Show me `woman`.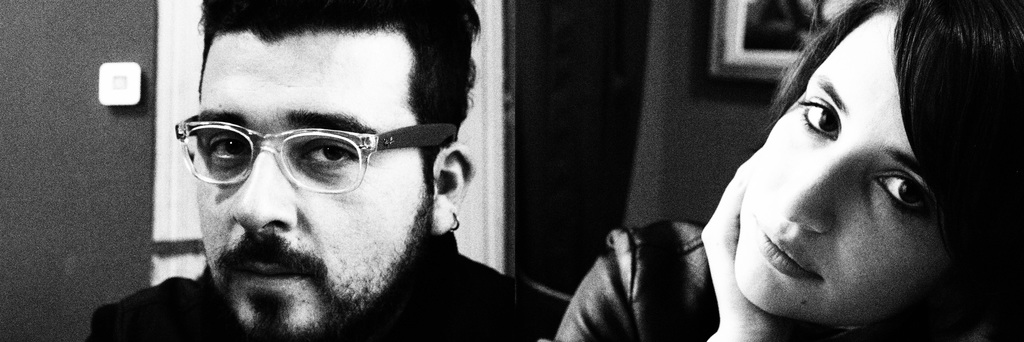
`woman` is here: box(554, 0, 1022, 341).
